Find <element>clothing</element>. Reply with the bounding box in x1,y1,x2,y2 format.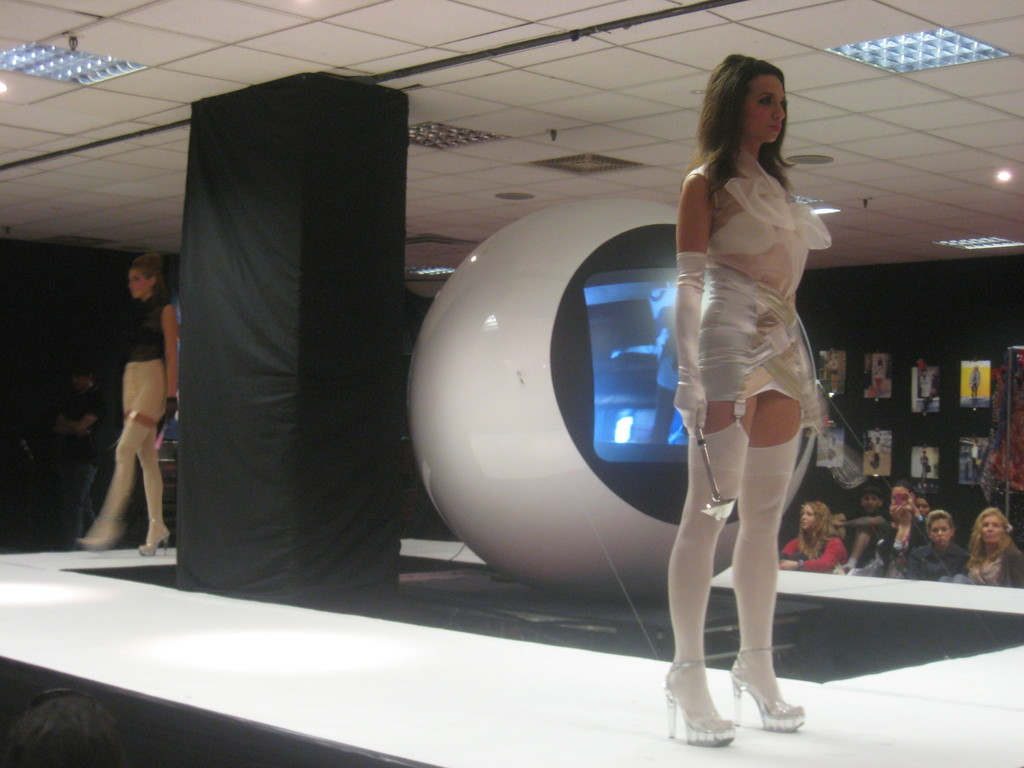
124,296,152,355.
